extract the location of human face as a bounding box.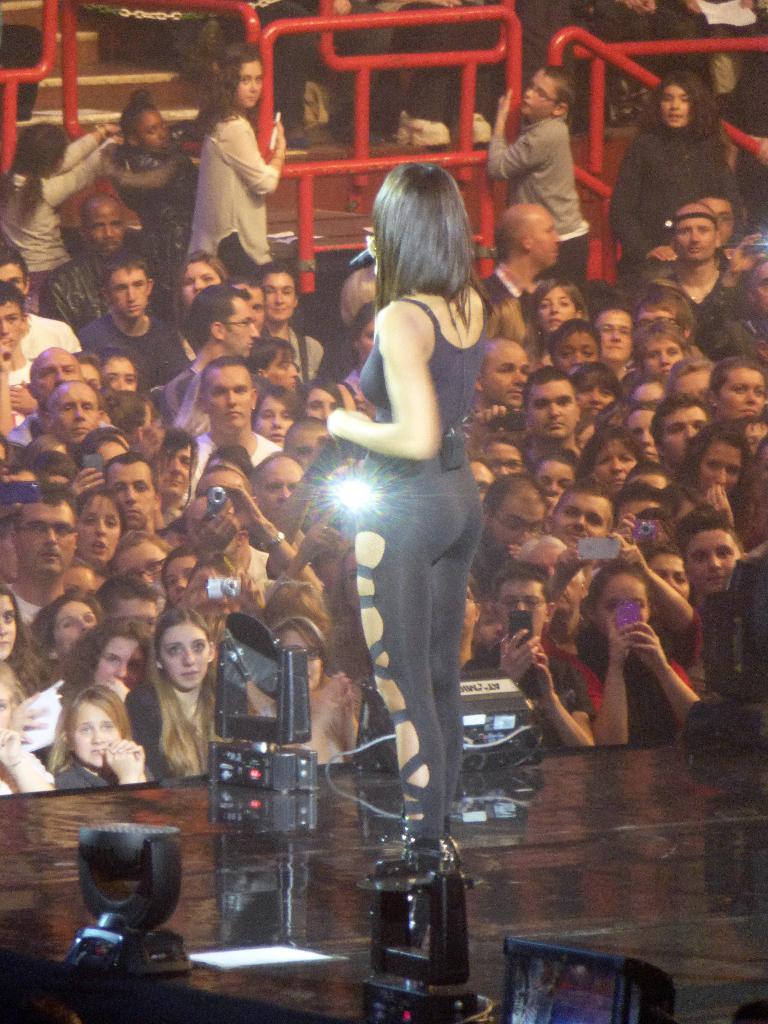
(0, 591, 22, 662).
